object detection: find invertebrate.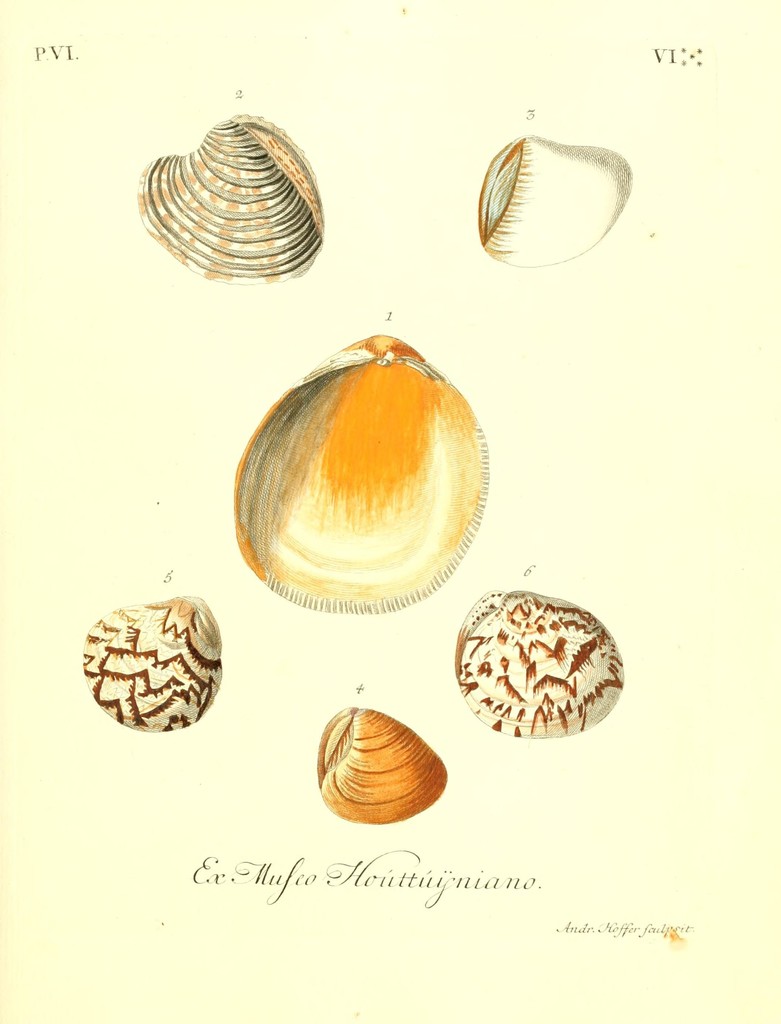
region(138, 117, 325, 293).
